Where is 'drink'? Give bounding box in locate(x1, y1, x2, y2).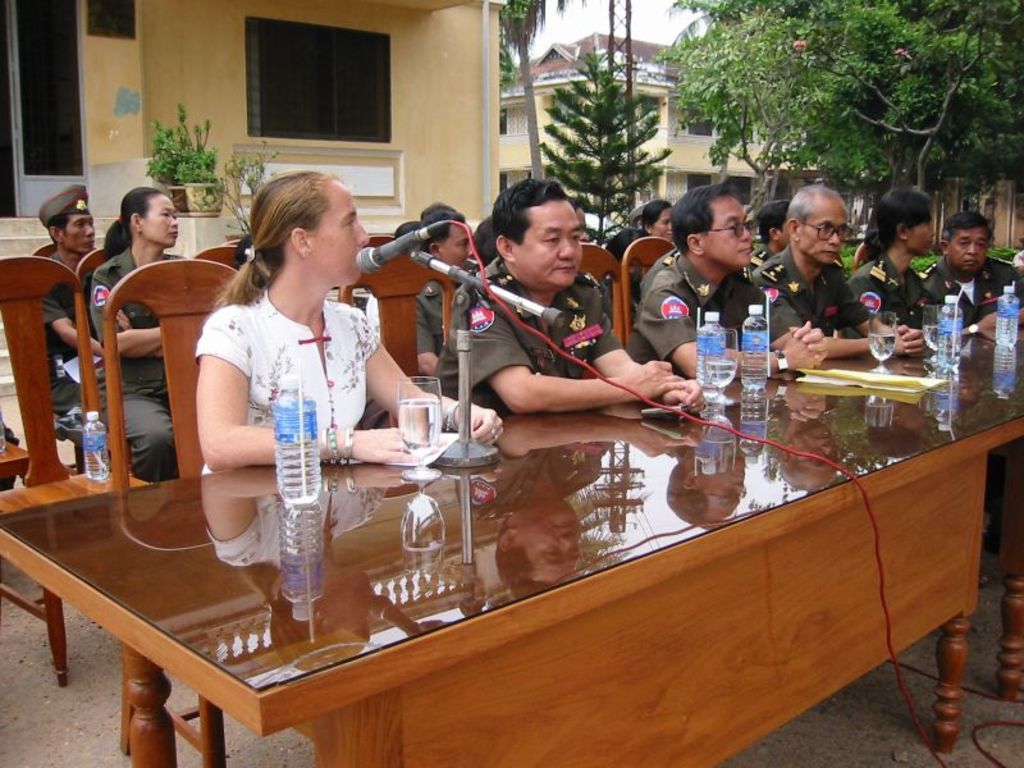
locate(398, 404, 448, 448).
